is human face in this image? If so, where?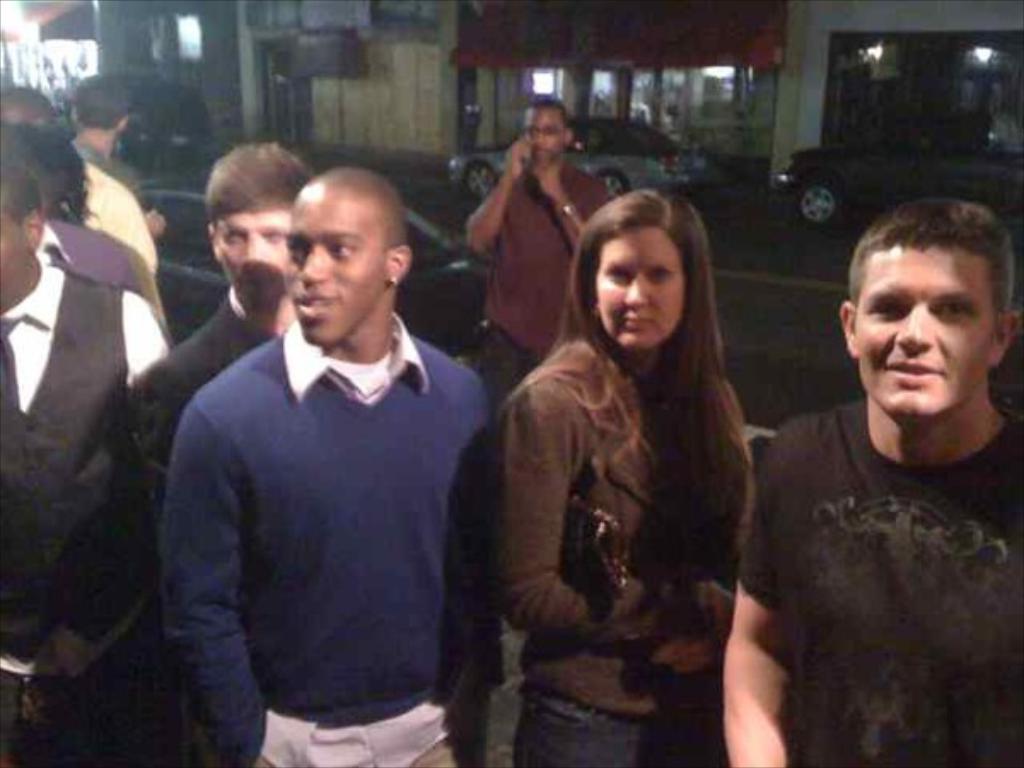
Yes, at x1=0 y1=191 x2=29 y2=295.
